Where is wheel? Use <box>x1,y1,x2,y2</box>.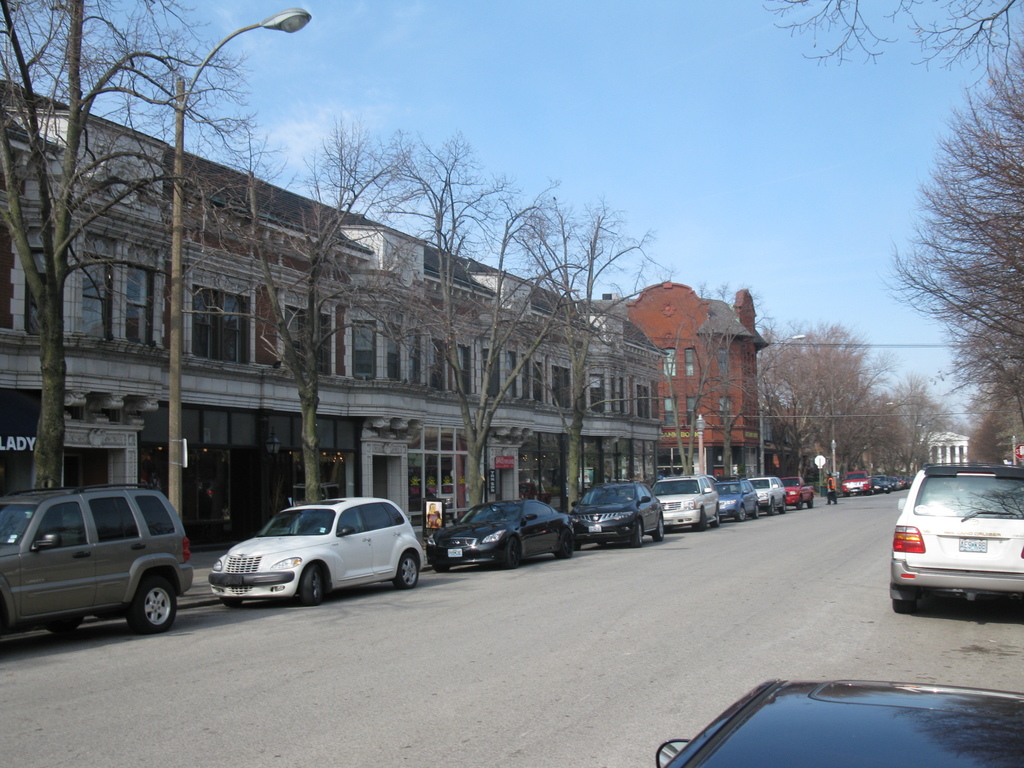
<box>769,497,773,515</box>.
